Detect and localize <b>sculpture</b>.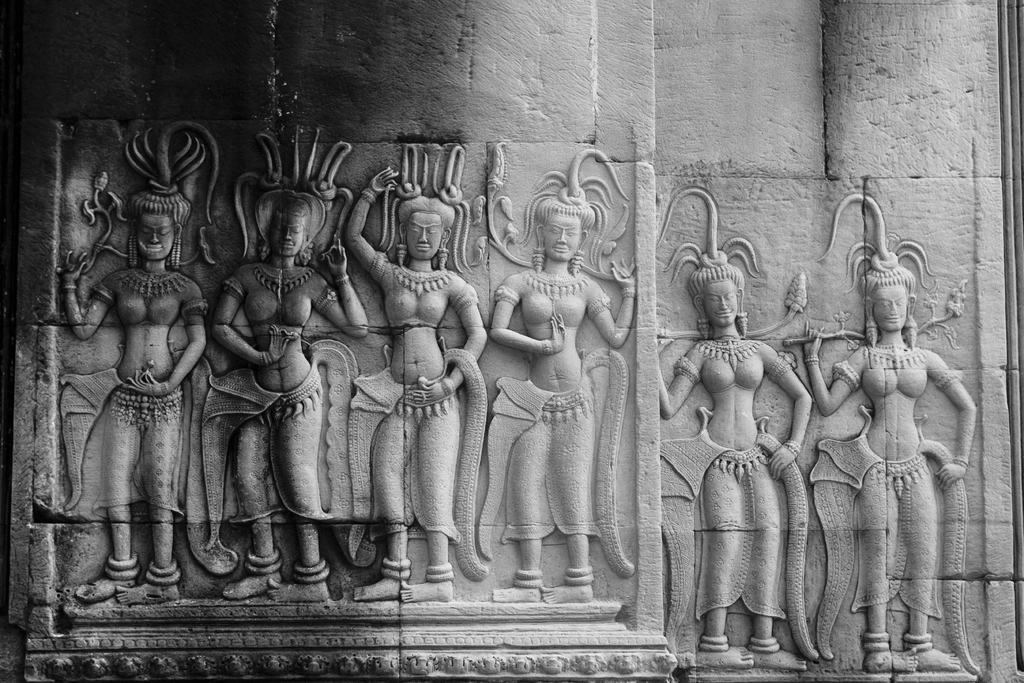
Localized at region(342, 140, 490, 597).
